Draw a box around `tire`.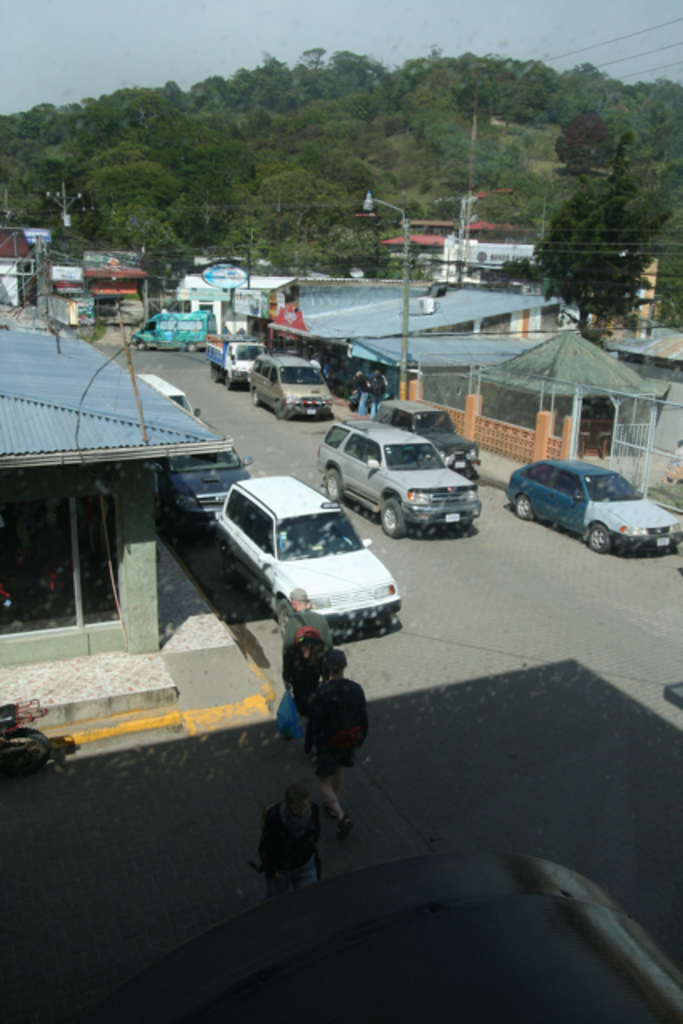
{"left": 581, "top": 522, "right": 609, "bottom": 550}.
